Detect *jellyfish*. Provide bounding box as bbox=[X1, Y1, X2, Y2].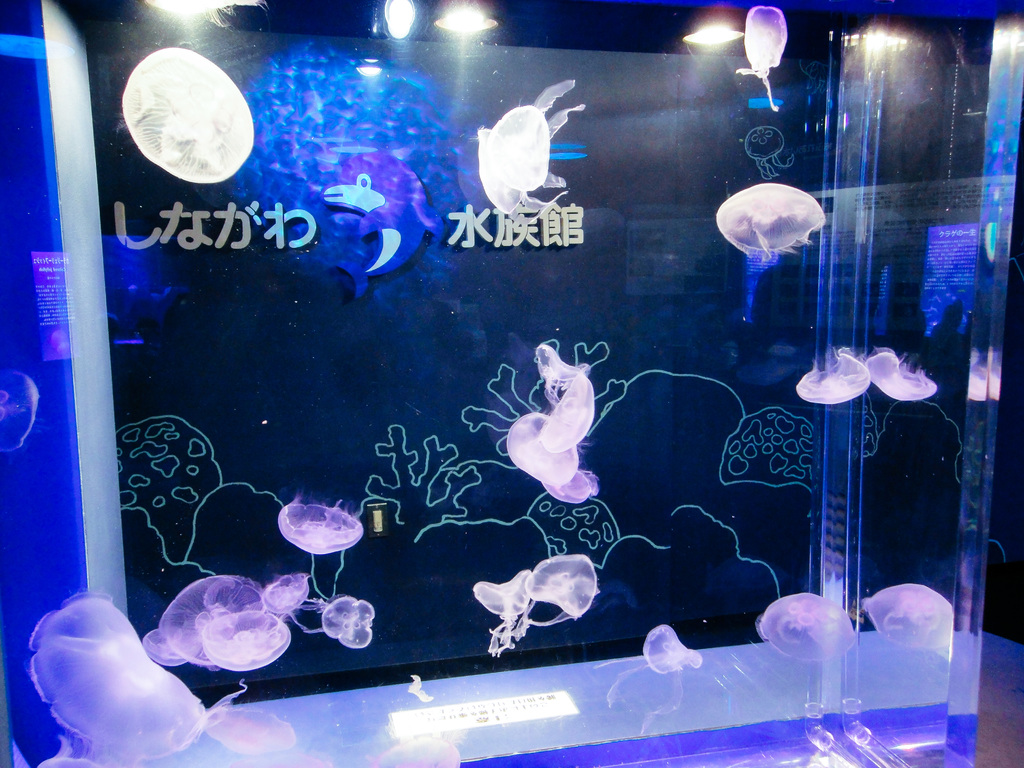
bbox=[292, 591, 374, 648].
